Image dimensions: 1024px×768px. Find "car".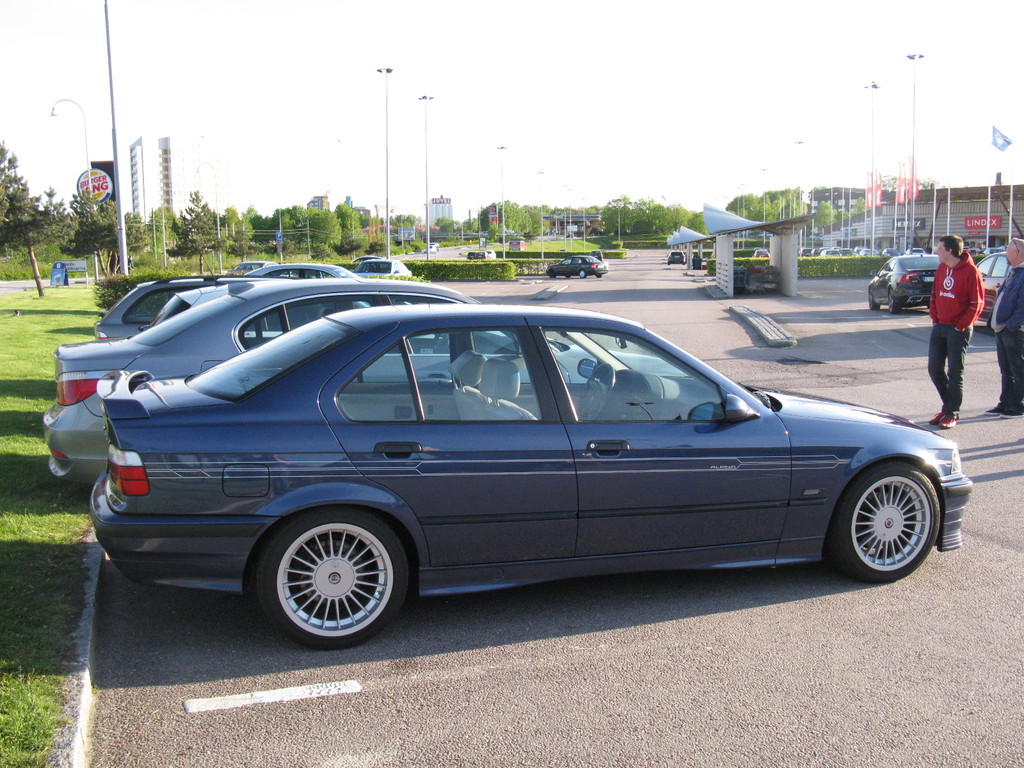
box=[858, 253, 938, 316].
